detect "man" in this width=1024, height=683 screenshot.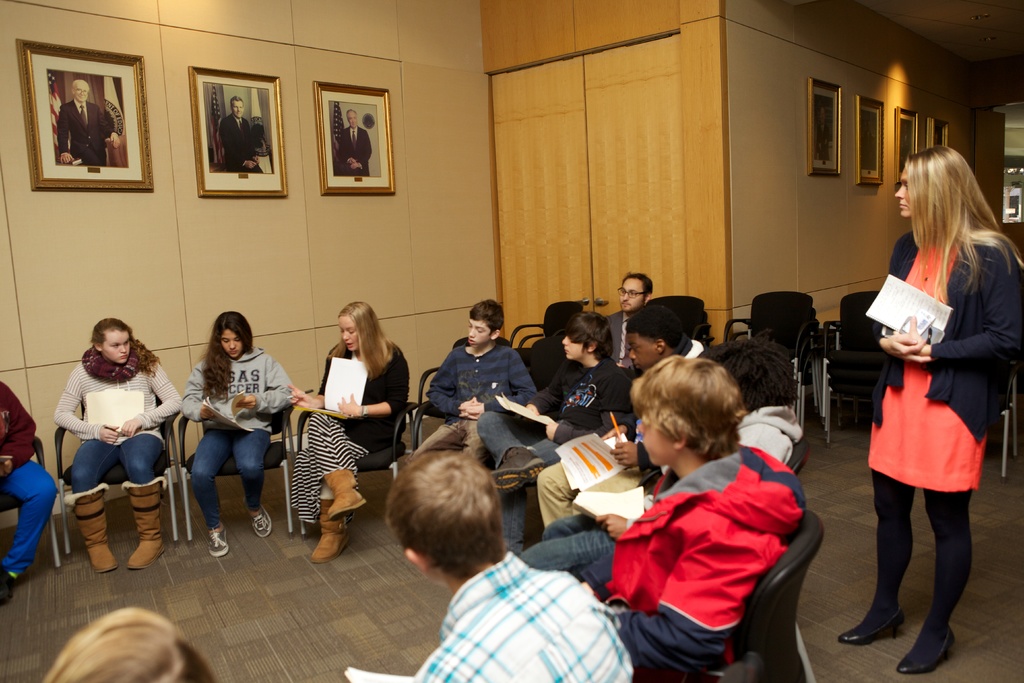
Detection: <region>217, 94, 260, 170</region>.
